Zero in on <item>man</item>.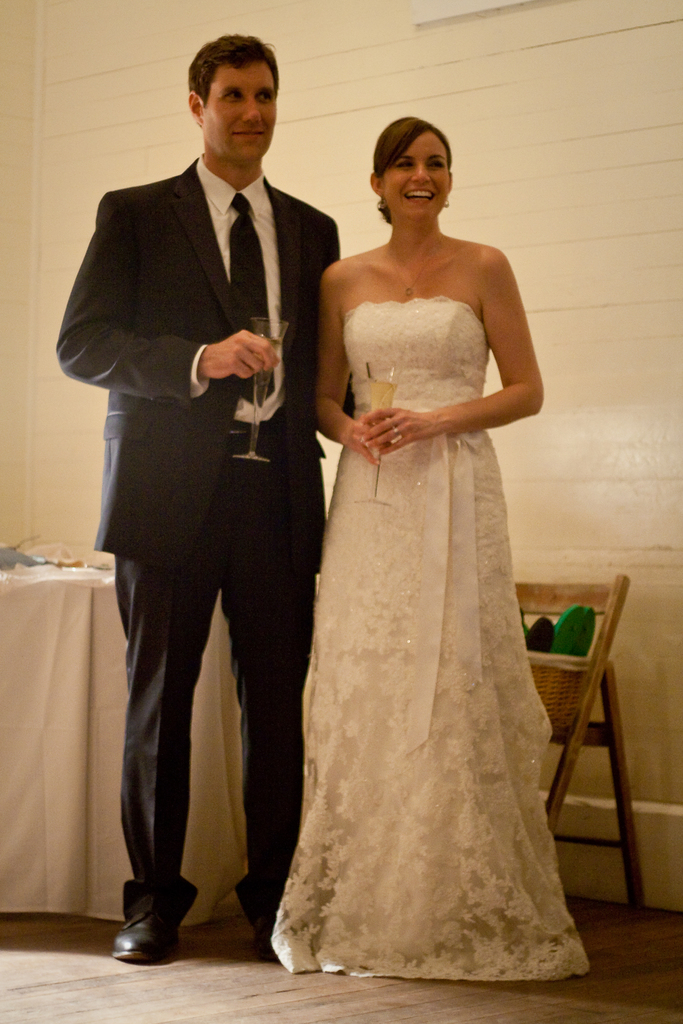
Zeroed in: [86,17,331,986].
